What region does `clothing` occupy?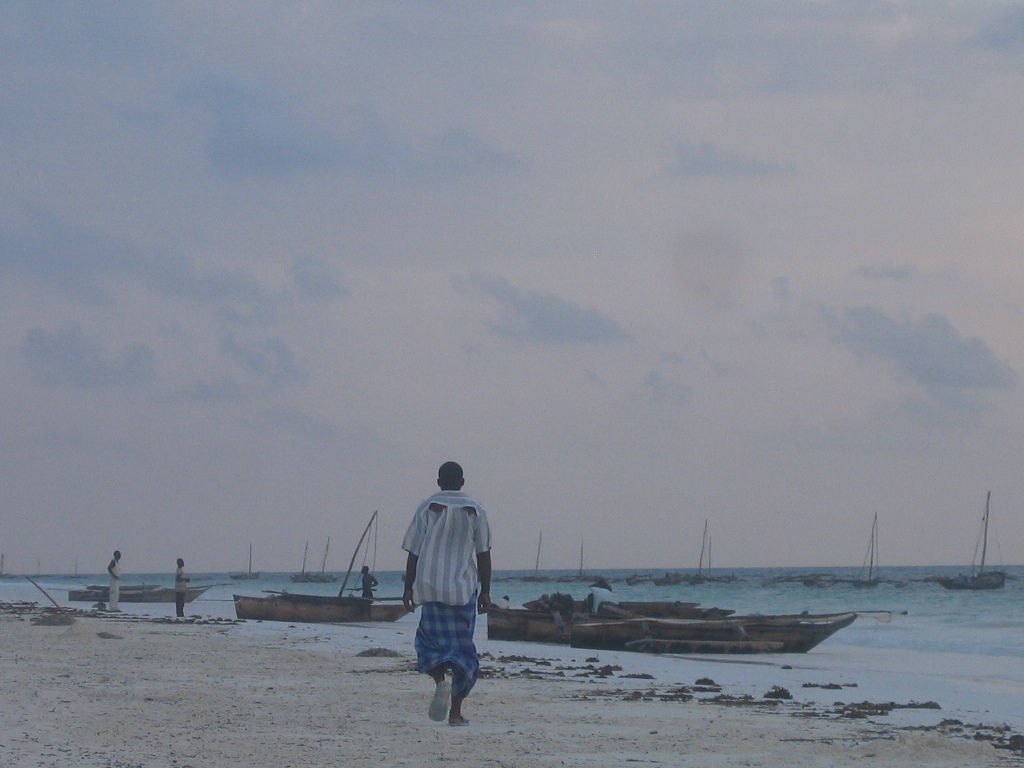
region(358, 567, 379, 599).
